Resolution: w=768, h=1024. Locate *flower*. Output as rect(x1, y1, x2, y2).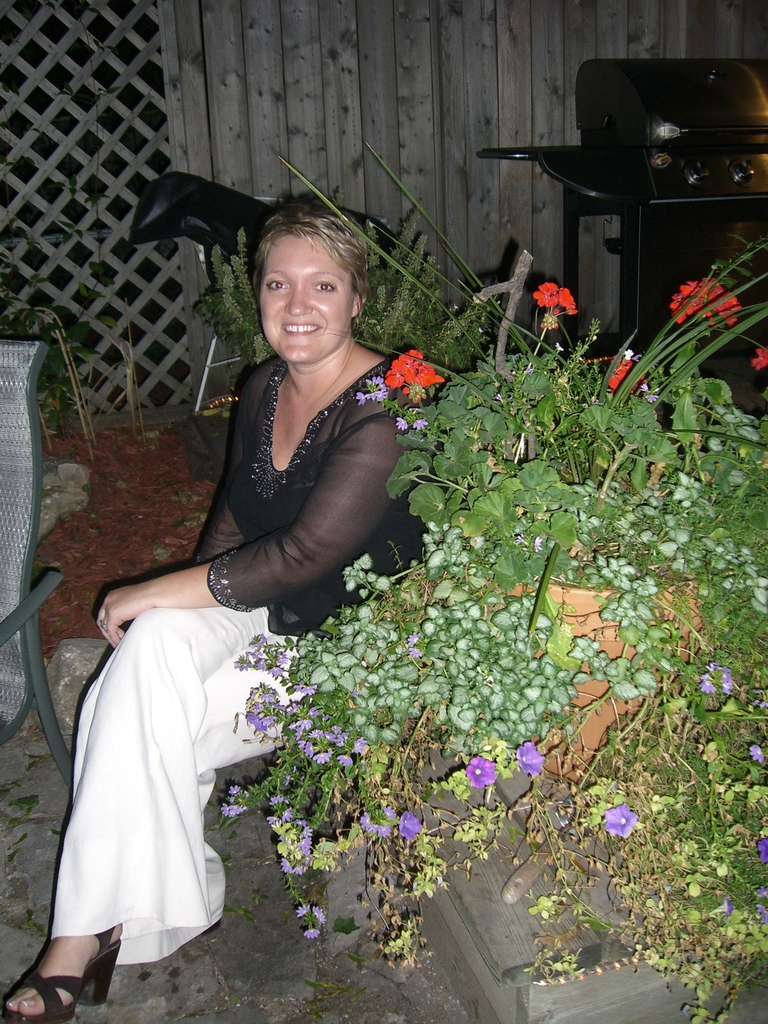
rect(296, 678, 307, 690).
